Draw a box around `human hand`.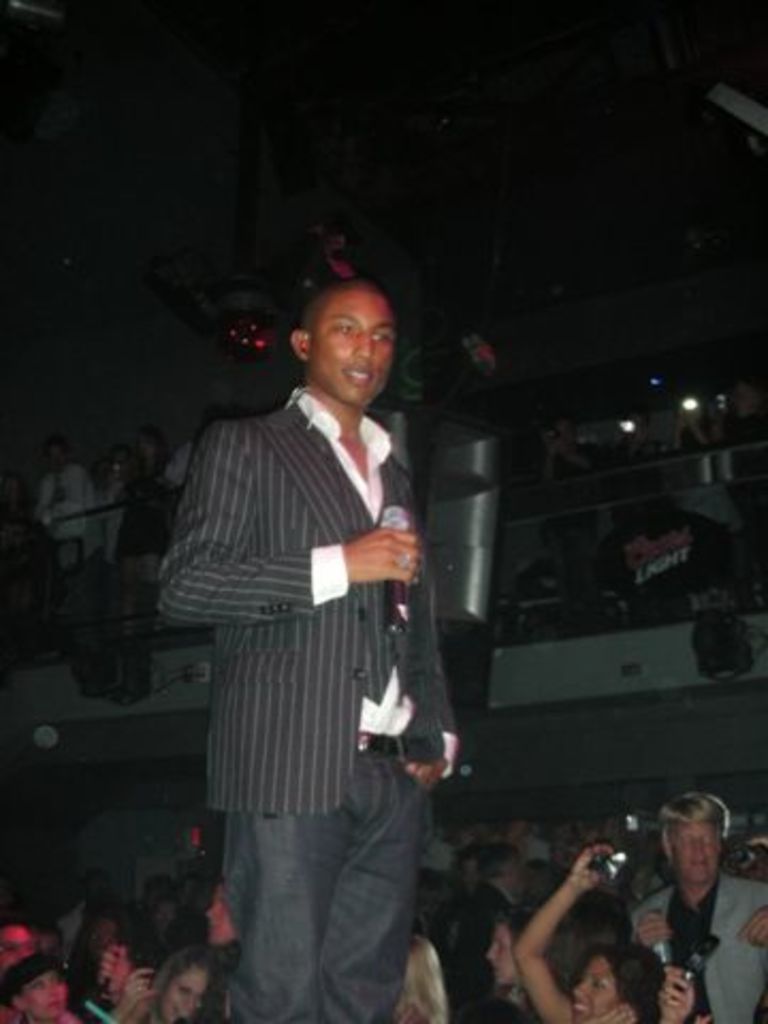
<box>348,508,427,597</box>.
